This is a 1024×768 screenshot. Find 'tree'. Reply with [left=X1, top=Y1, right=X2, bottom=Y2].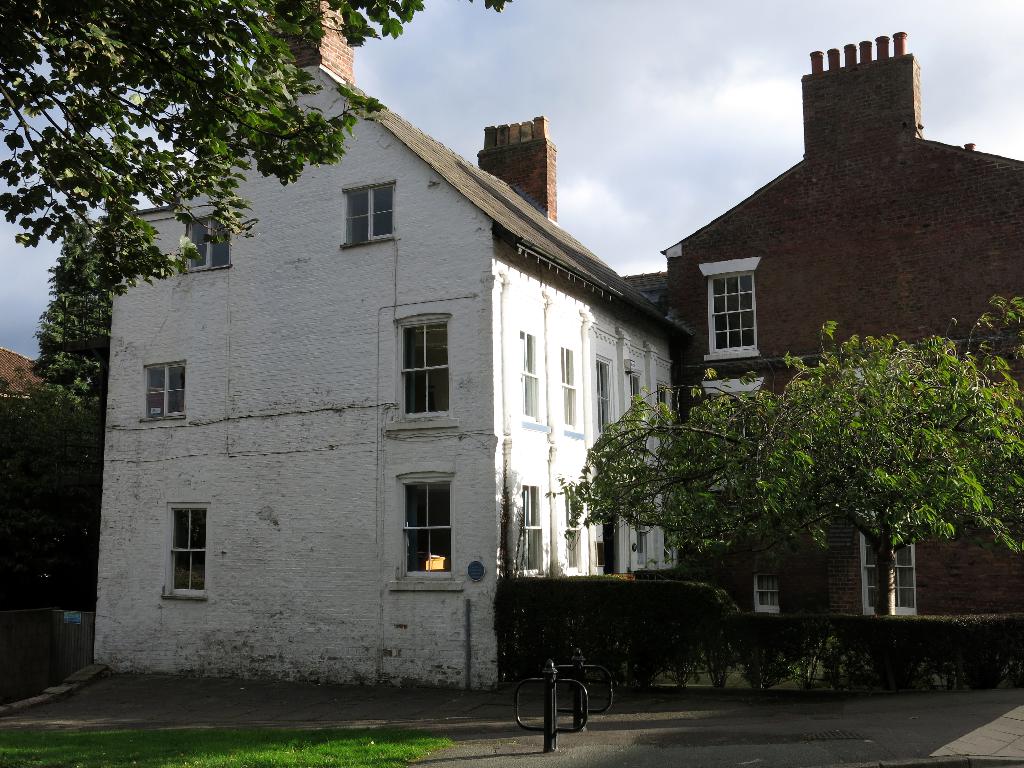
[left=563, top=283, right=1023, bottom=668].
